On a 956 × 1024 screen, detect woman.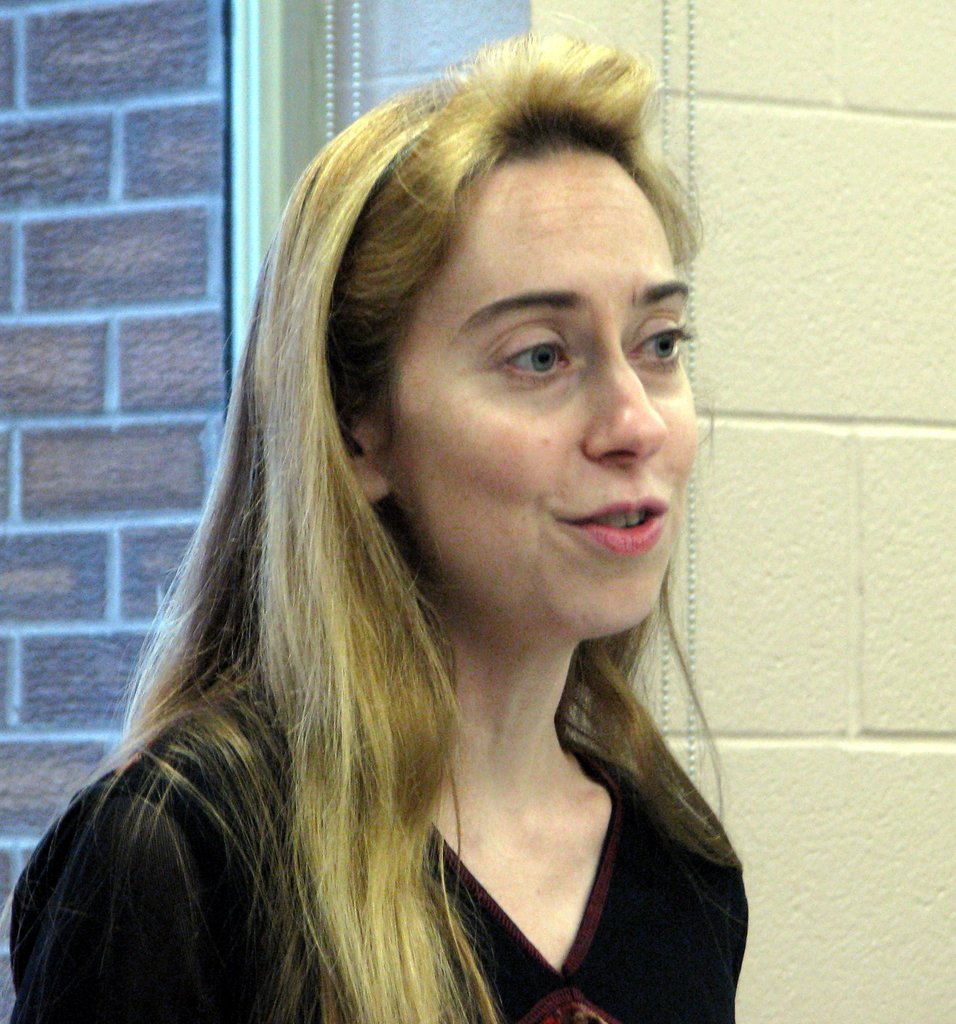
[x1=0, y1=31, x2=804, y2=1014].
